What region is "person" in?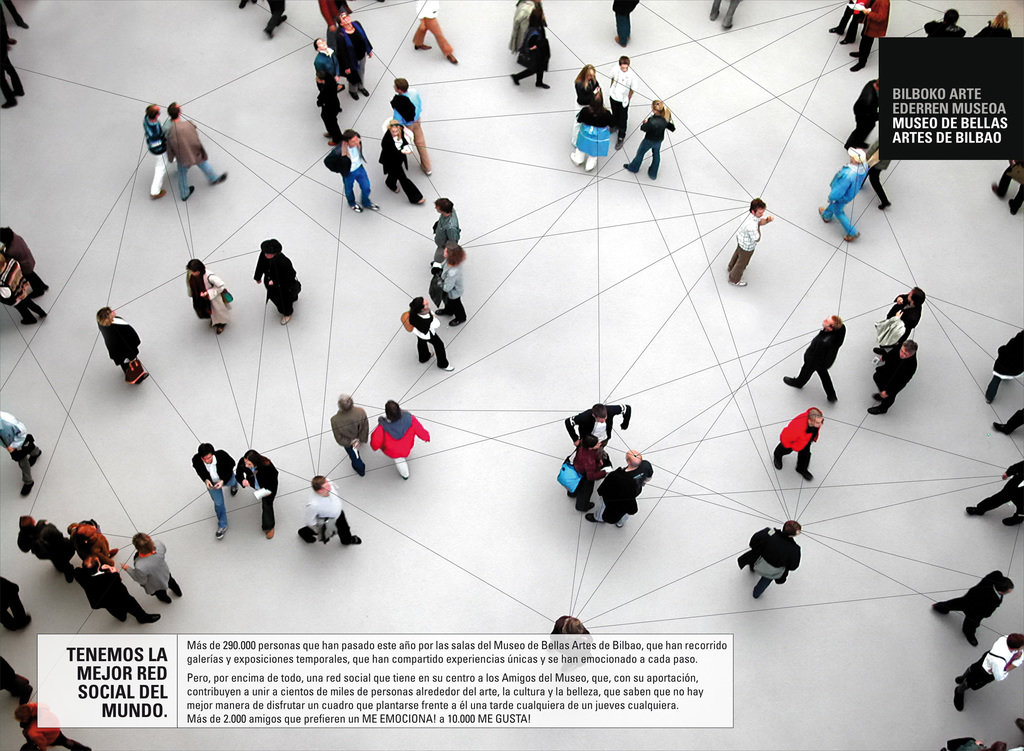
506 0 548 90.
